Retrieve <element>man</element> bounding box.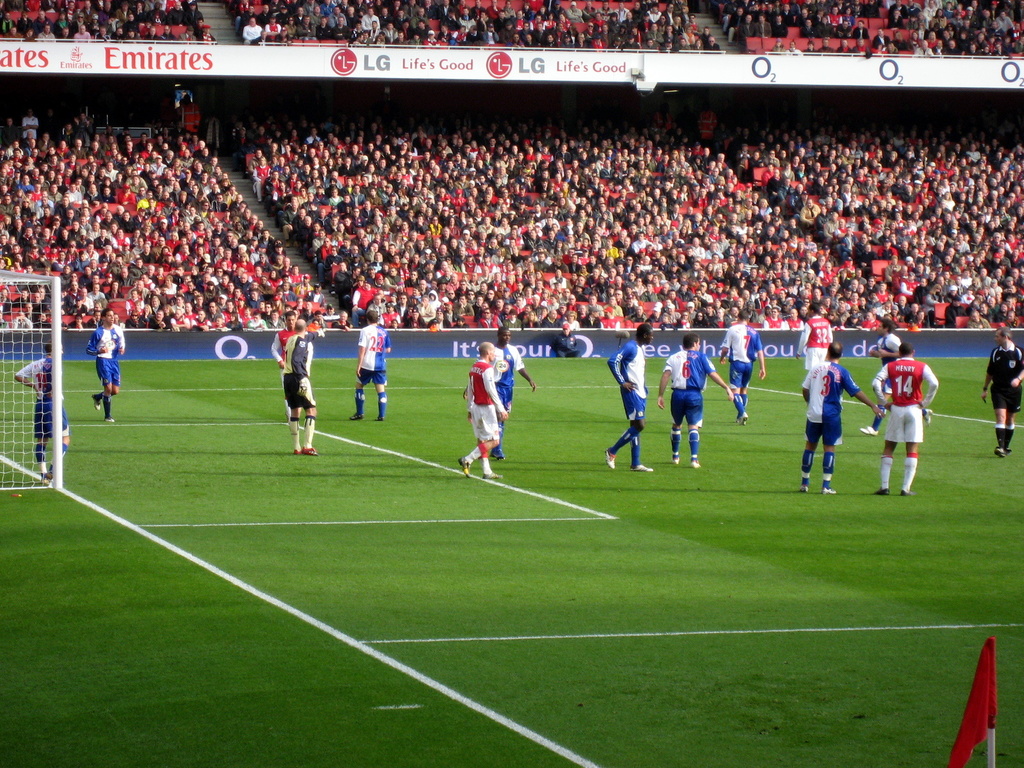
Bounding box: left=998, top=303, right=1017, bottom=318.
